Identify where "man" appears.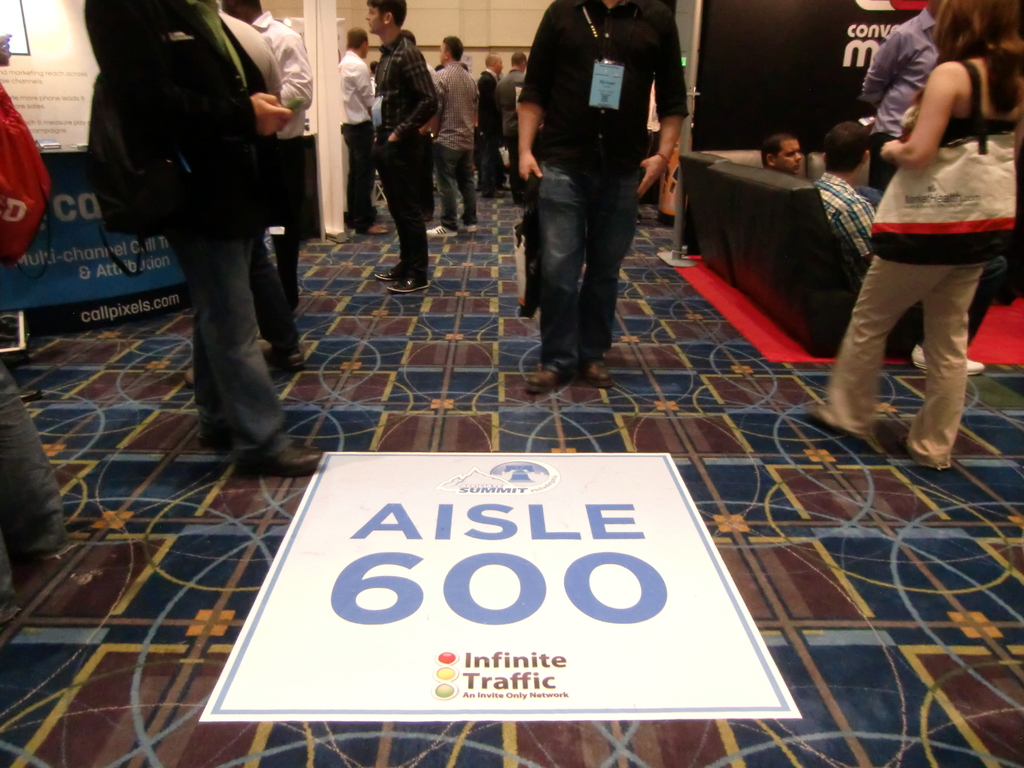
Appears at 432,35,478,237.
